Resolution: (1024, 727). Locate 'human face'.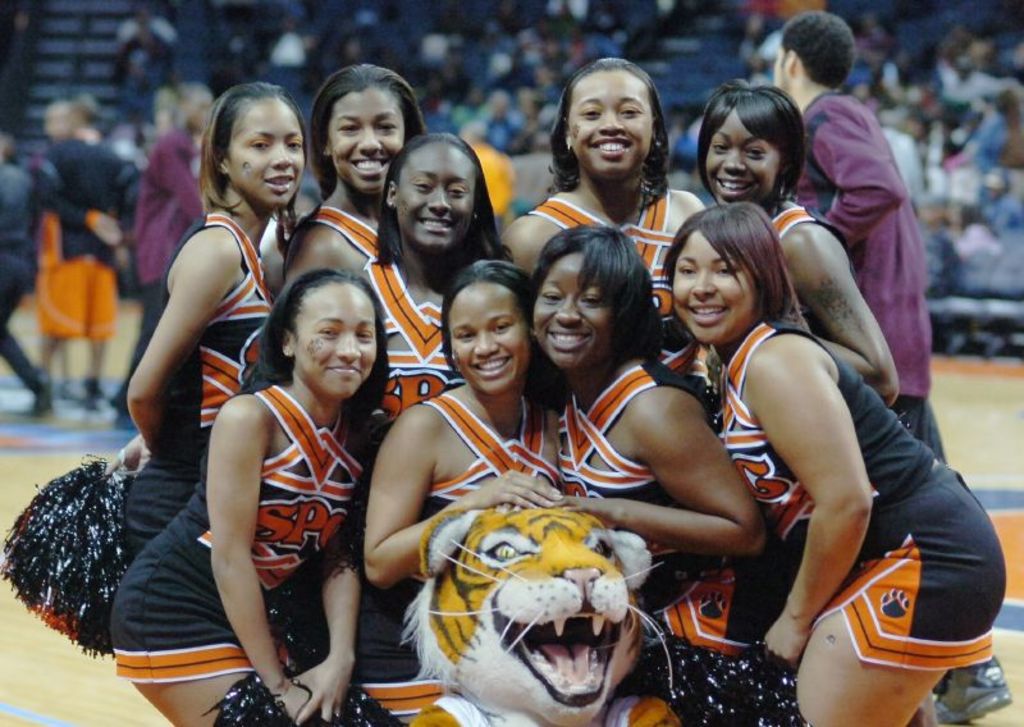
bbox(563, 67, 659, 178).
